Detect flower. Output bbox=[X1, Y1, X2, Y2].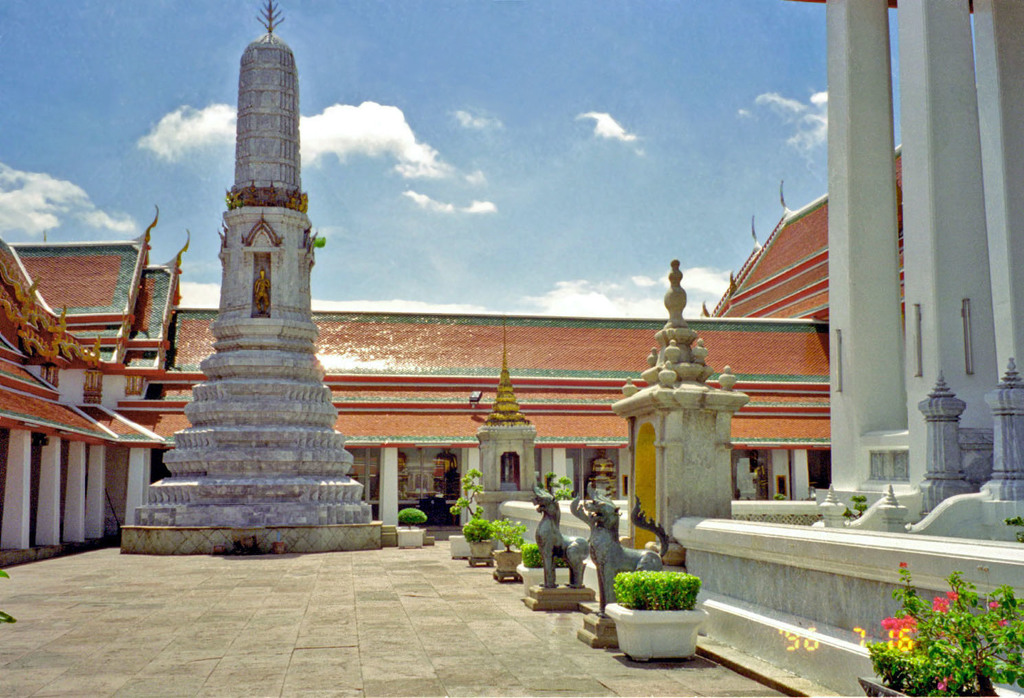
bbox=[995, 615, 1003, 627].
